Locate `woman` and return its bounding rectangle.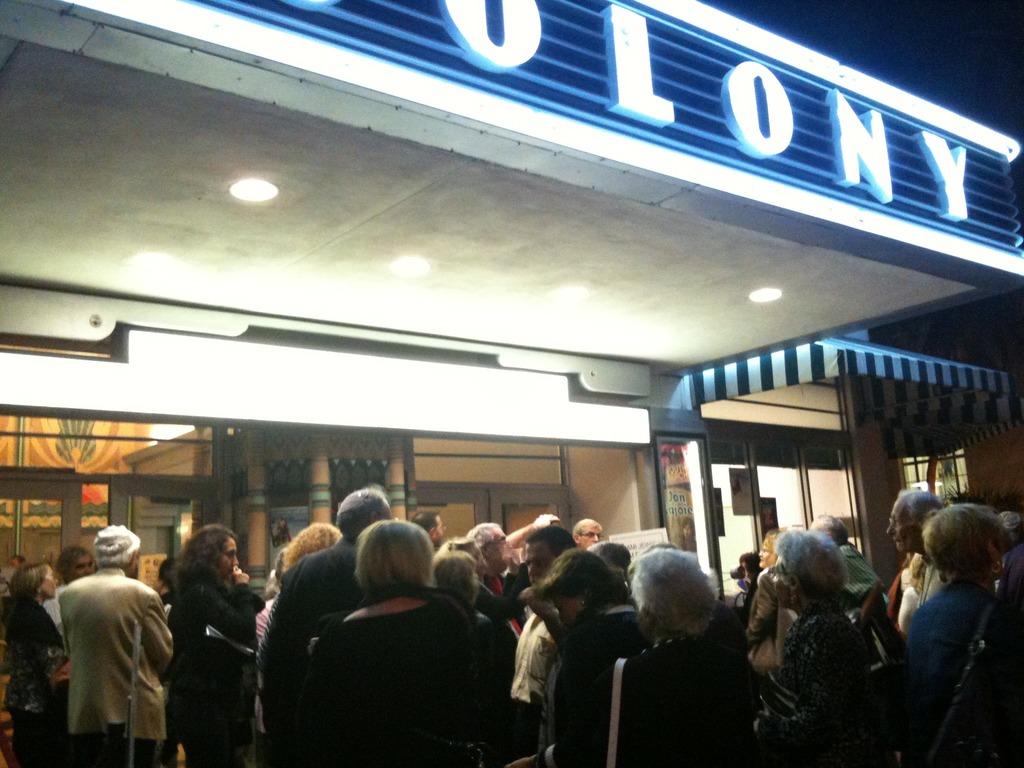
x1=293 y1=520 x2=486 y2=767.
